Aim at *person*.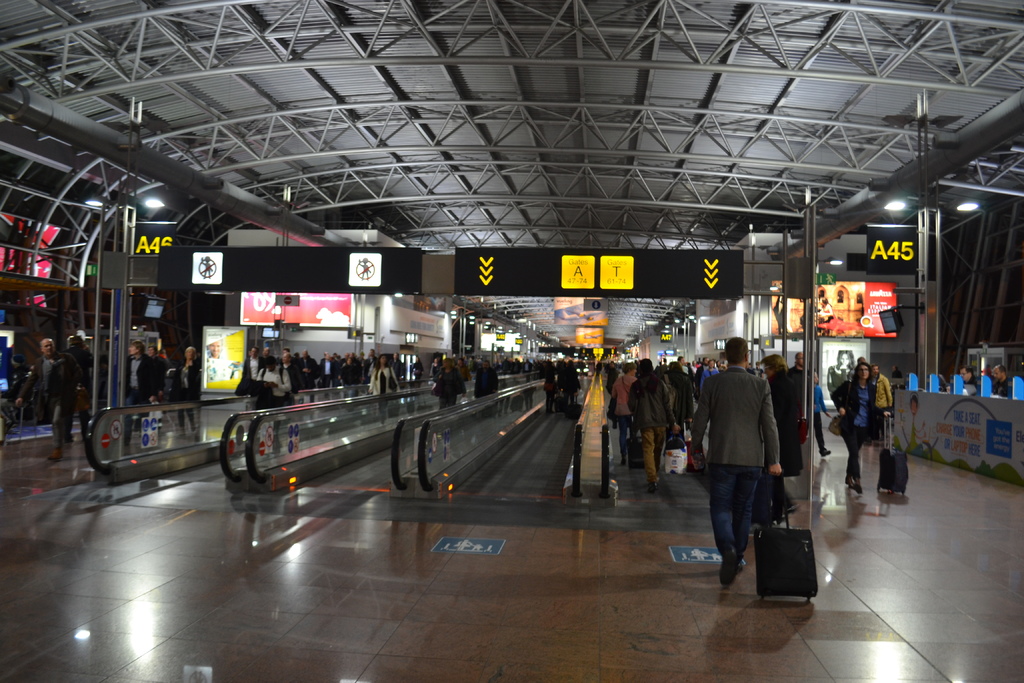
Aimed at (296,348,319,402).
